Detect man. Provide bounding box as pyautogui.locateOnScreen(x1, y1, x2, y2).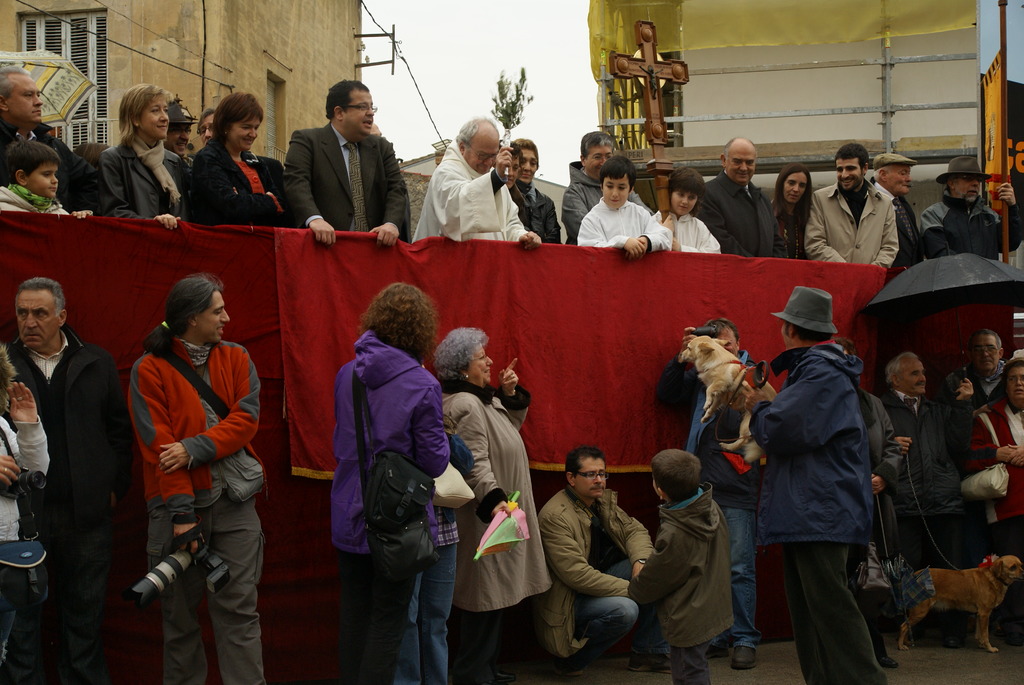
pyautogui.locateOnScreen(413, 114, 541, 251).
